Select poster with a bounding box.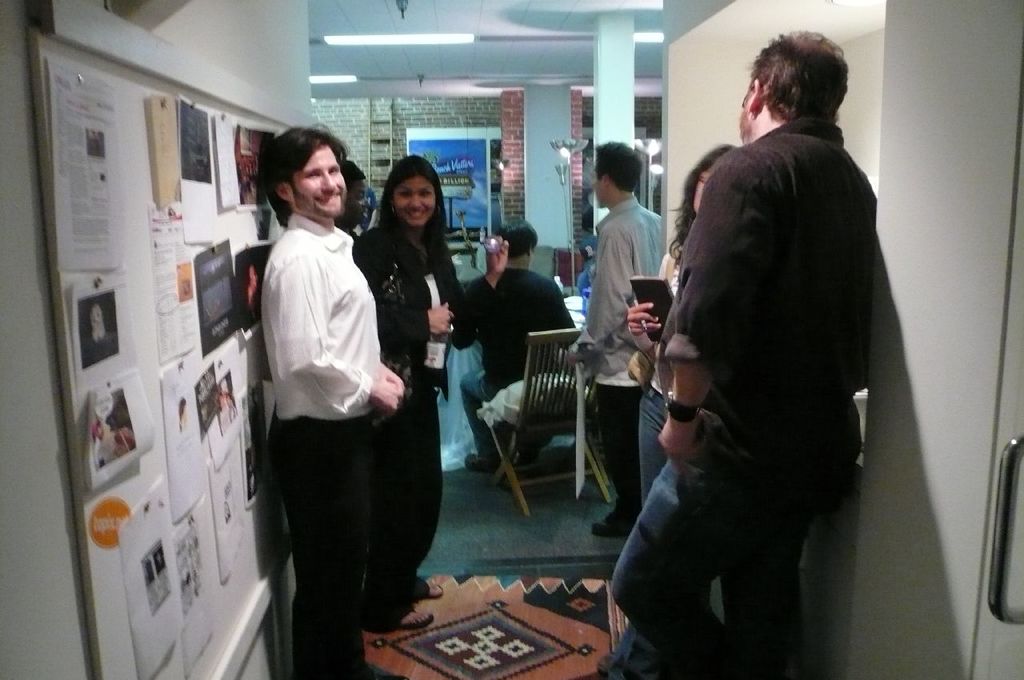
x1=405 y1=124 x2=490 y2=234.
